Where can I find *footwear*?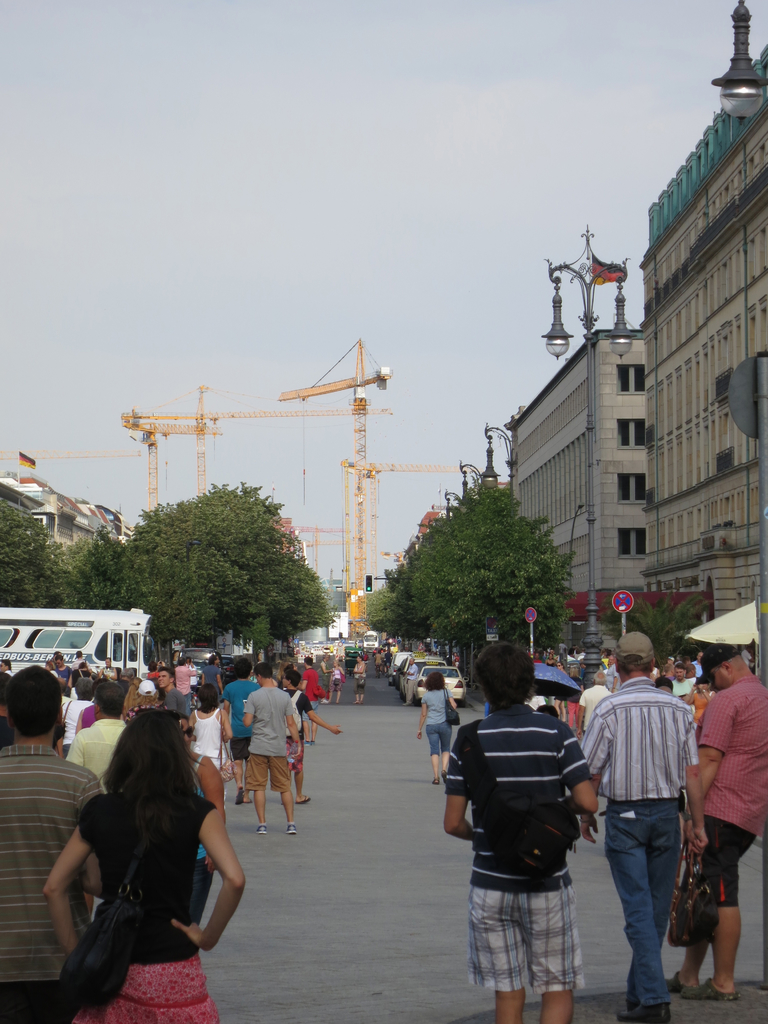
You can find it at (left=613, top=1000, right=671, bottom=1023).
